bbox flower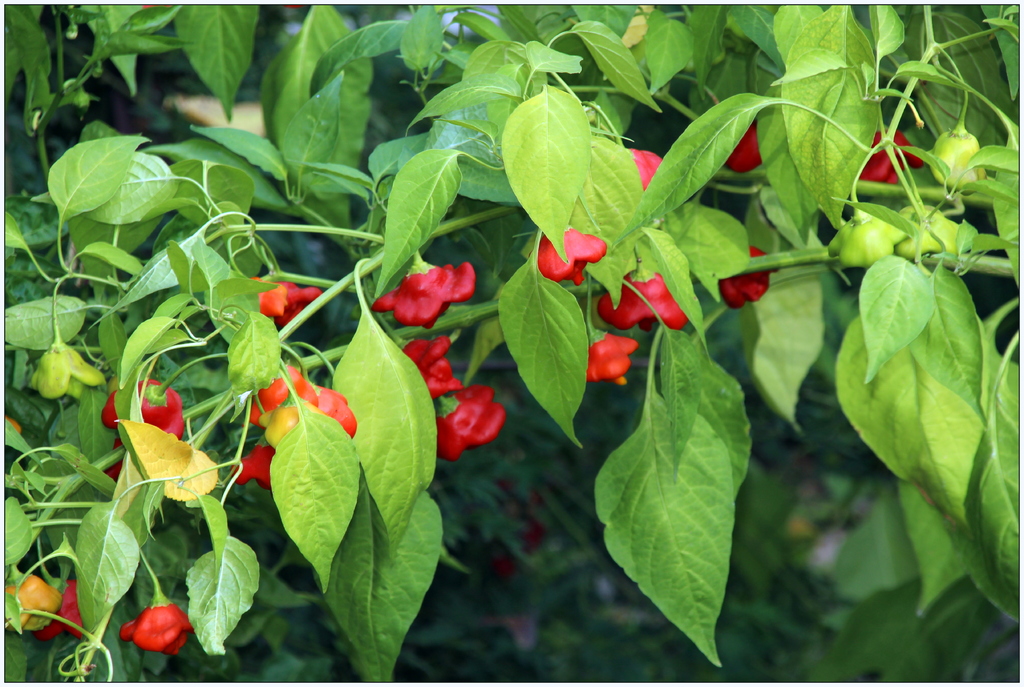
<region>370, 257, 477, 331</region>
